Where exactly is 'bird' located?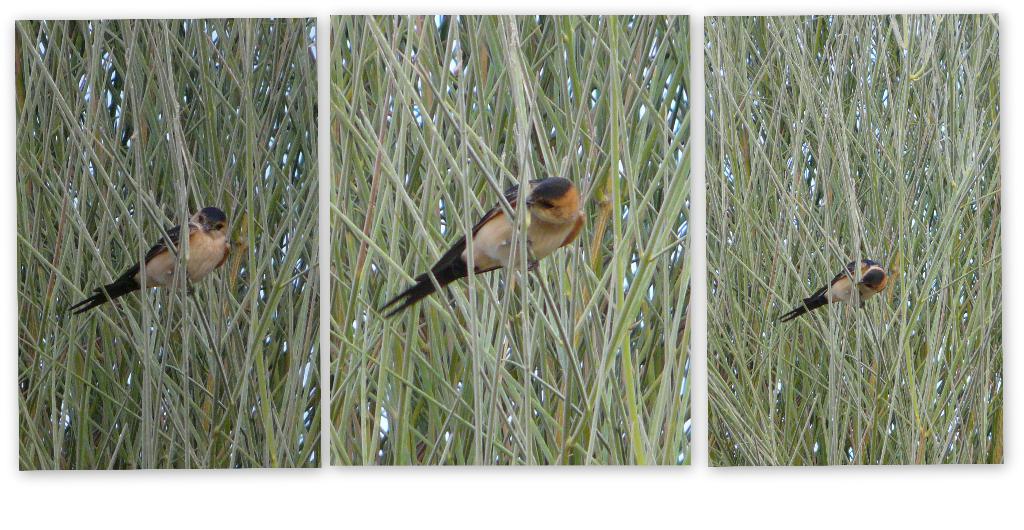
Its bounding box is [59, 209, 222, 338].
